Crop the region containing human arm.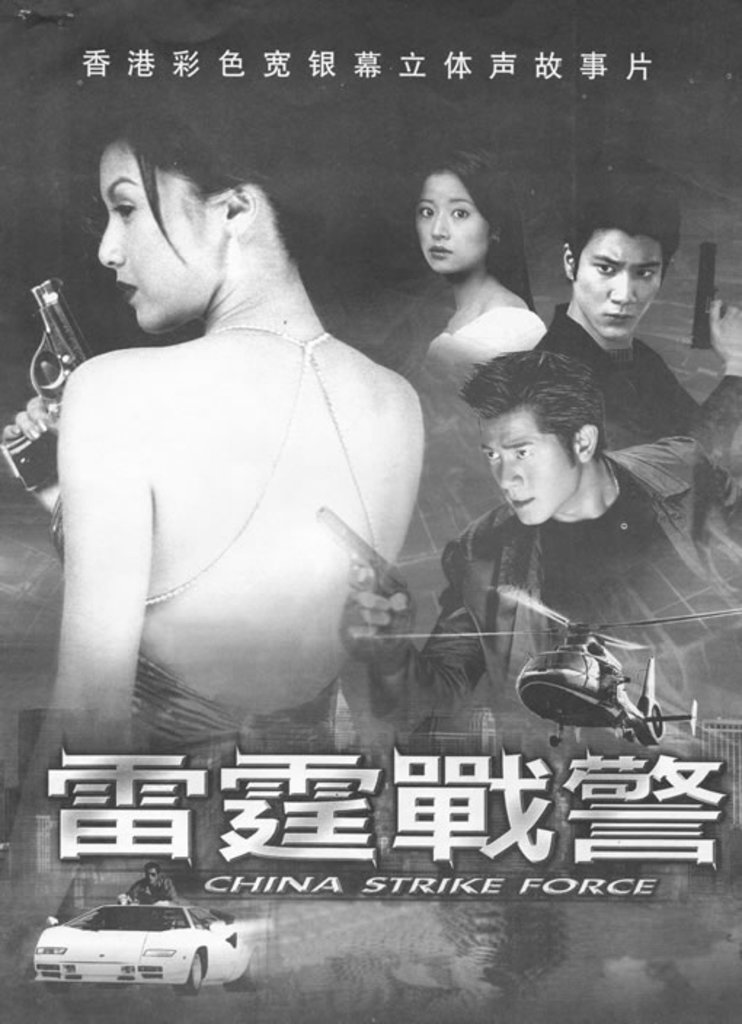
Crop region: left=3, top=393, right=61, bottom=559.
